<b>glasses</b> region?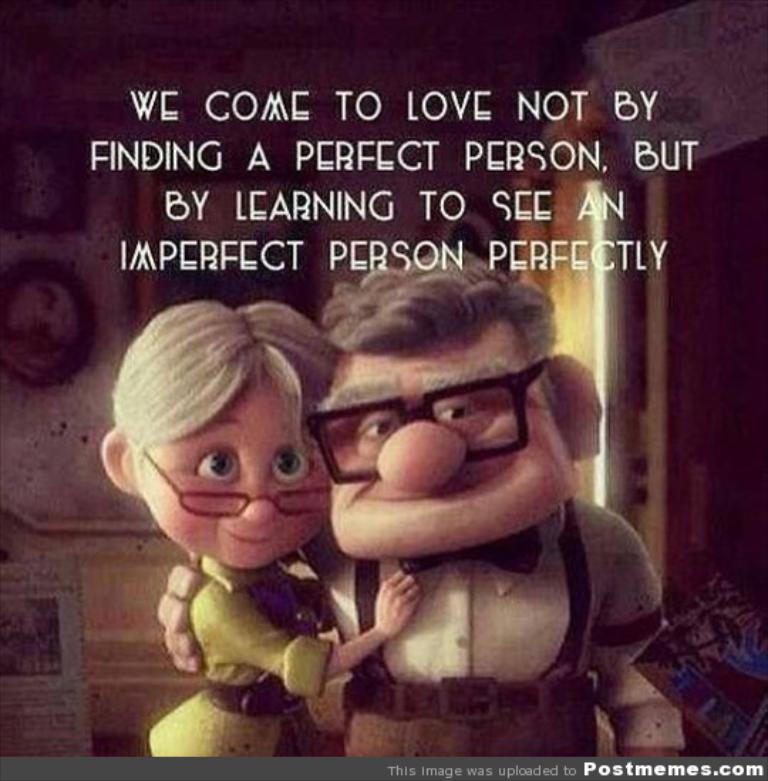
Rect(282, 360, 566, 465)
